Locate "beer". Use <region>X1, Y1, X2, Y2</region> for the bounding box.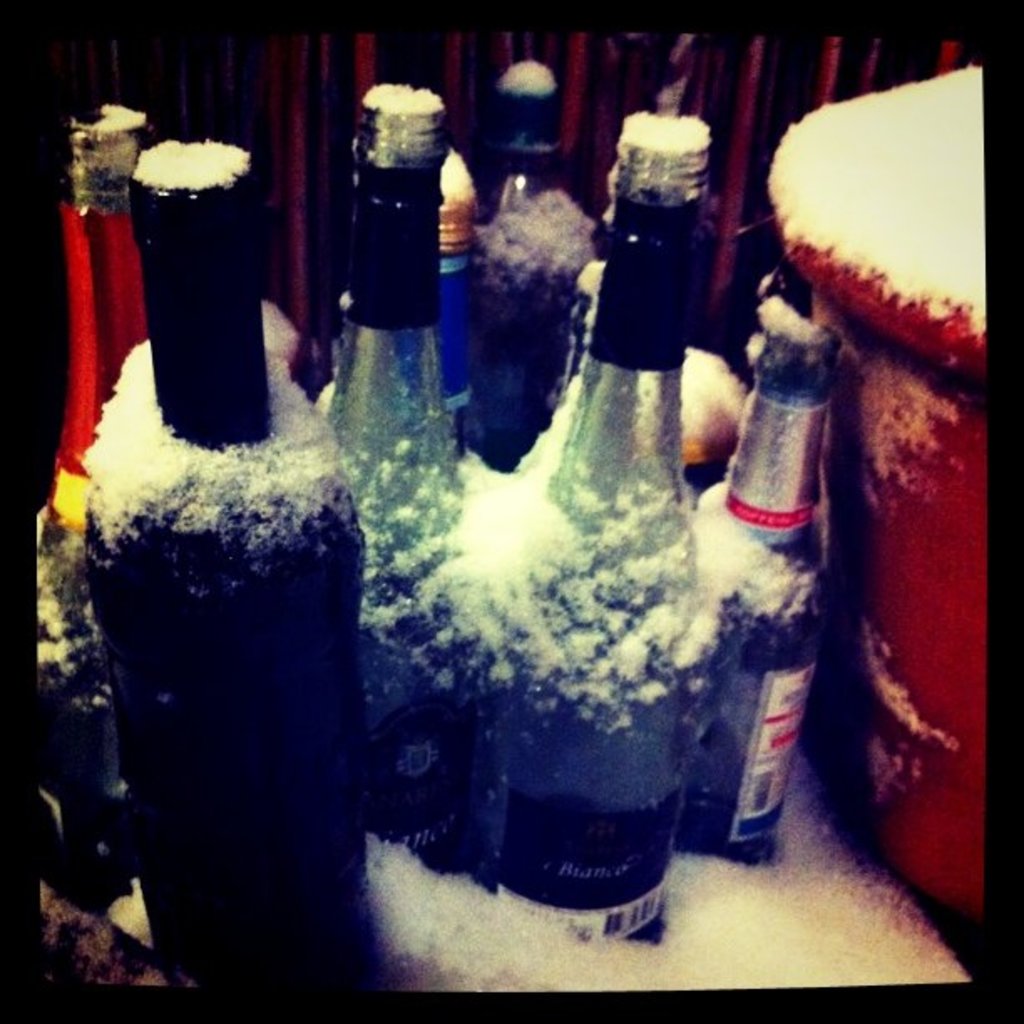
<region>82, 139, 380, 989</region>.
